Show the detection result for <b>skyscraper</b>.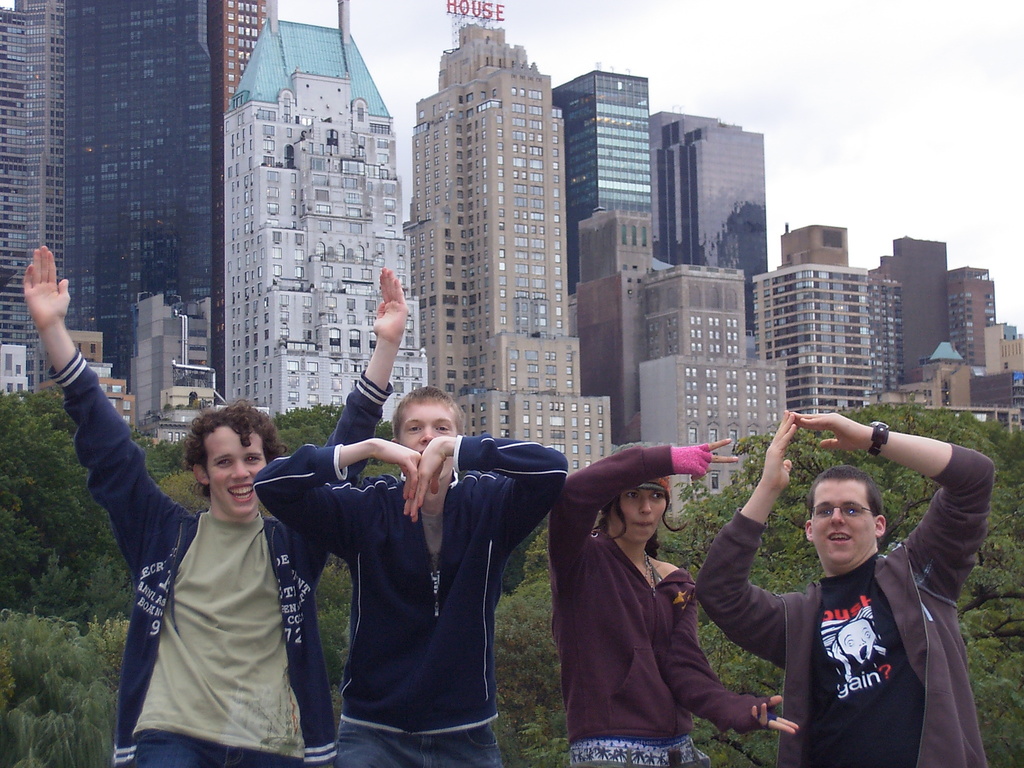
x1=948 y1=262 x2=996 y2=372.
